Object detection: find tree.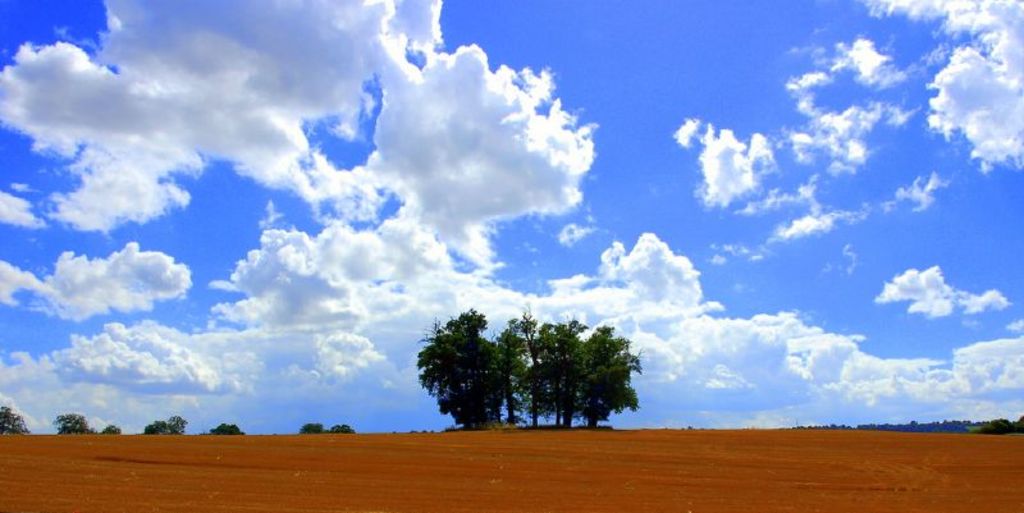
x1=324, y1=423, x2=356, y2=439.
